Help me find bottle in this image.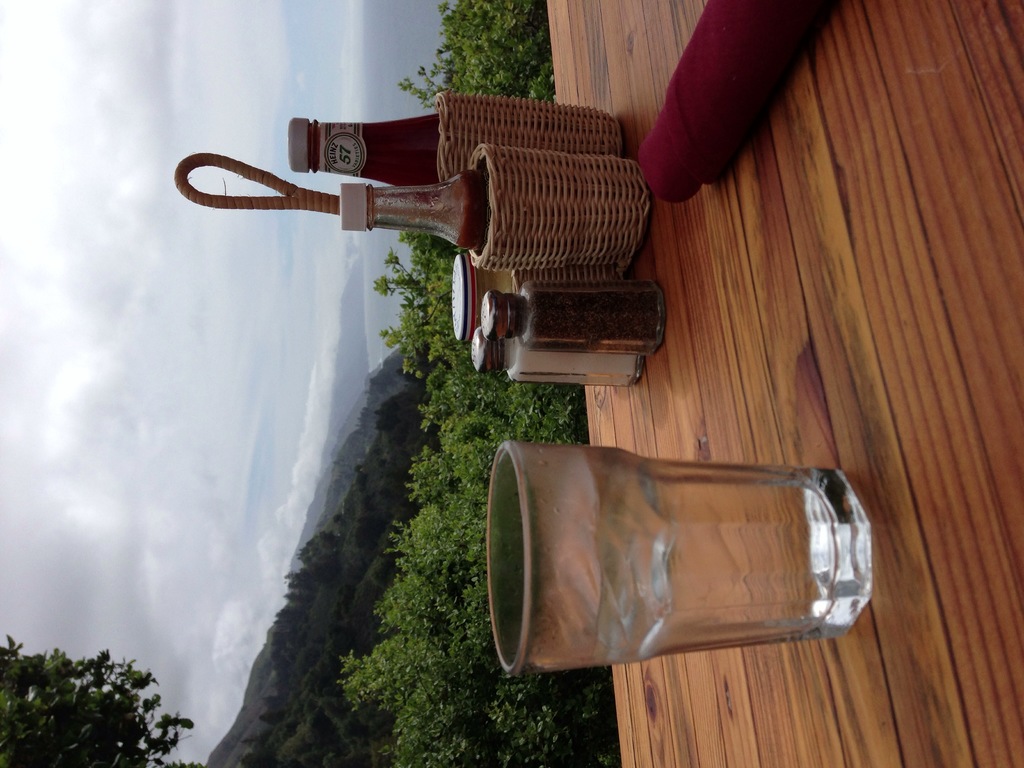
Found it: (285,113,441,190).
